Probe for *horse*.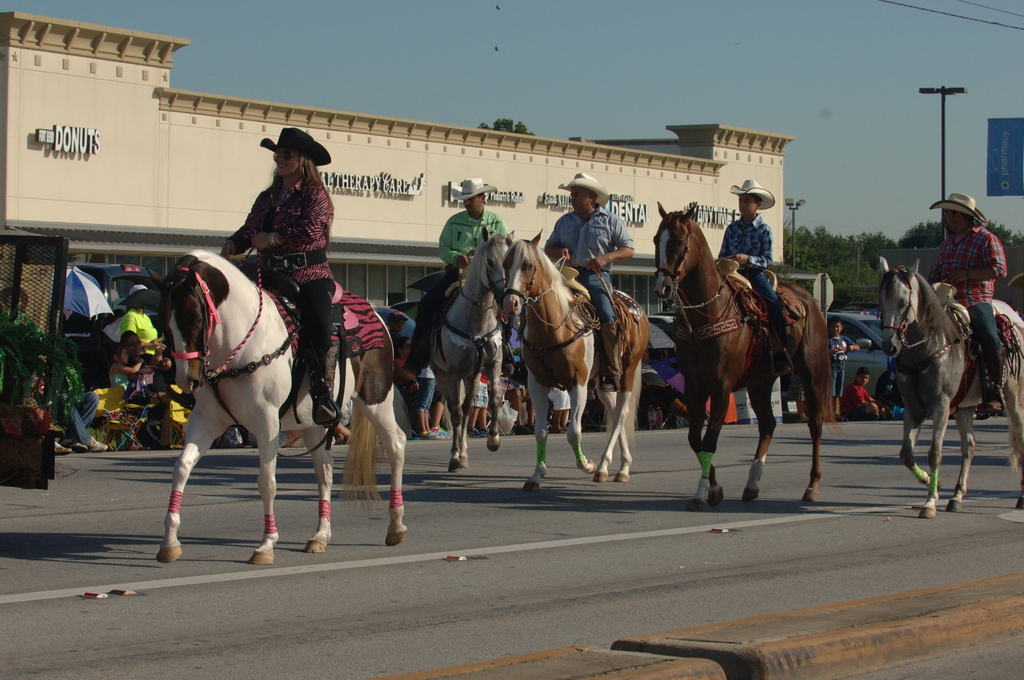
Probe result: bbox=[500, 231, 649, 496].
